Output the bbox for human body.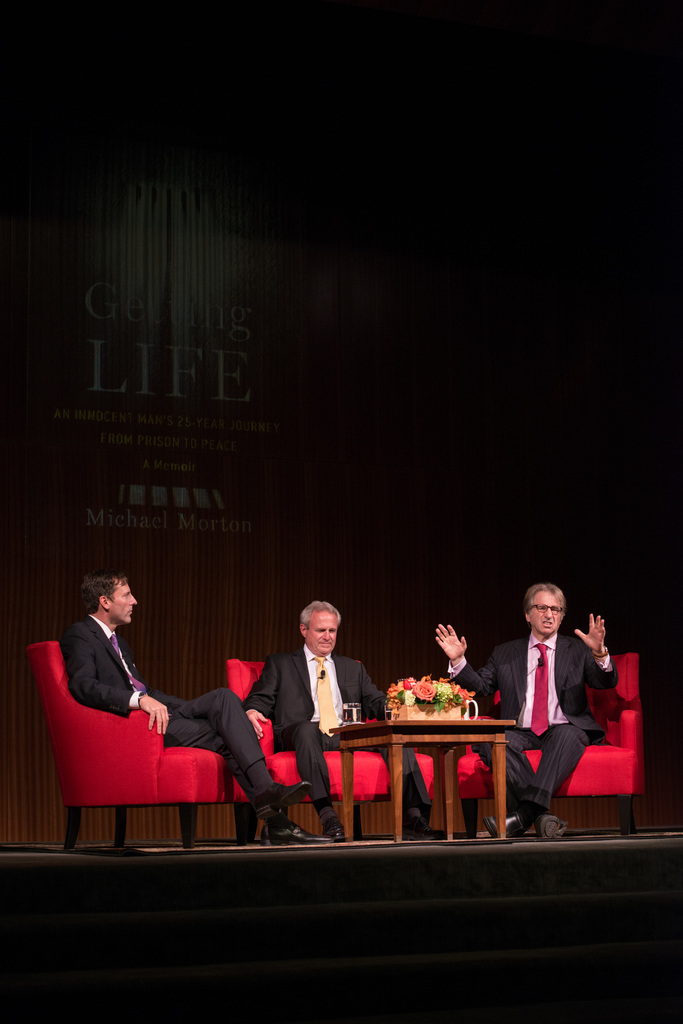
bbox=[495, 578, 611, 834].
